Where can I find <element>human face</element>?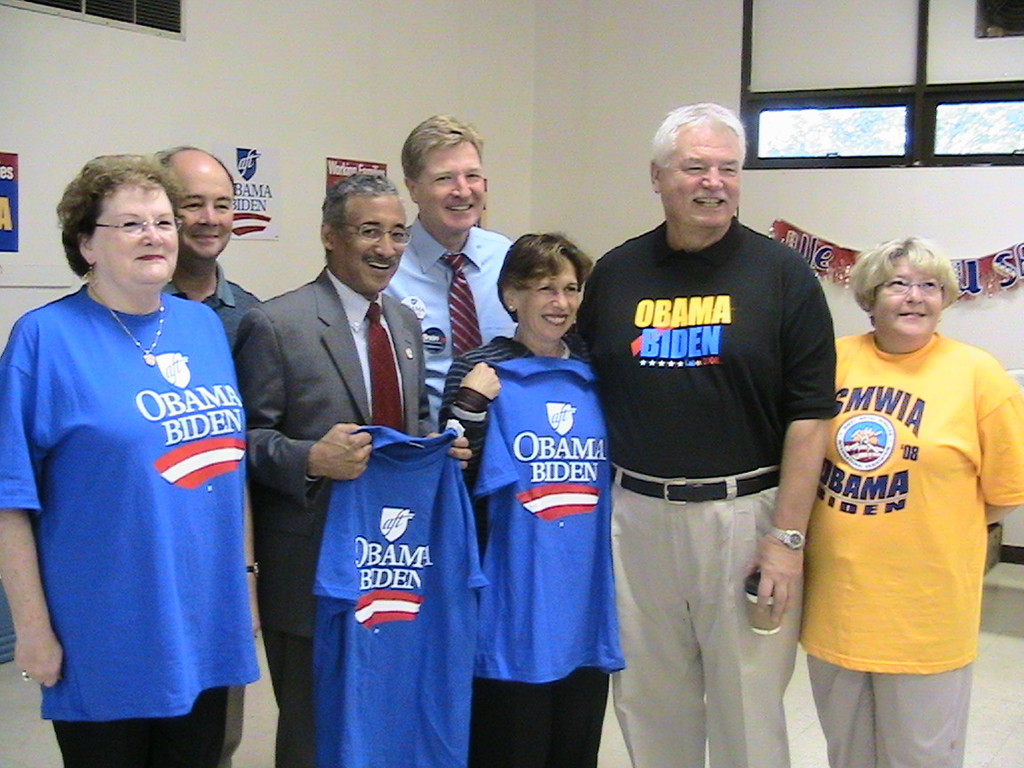
You can find it at pyautogui.locateOnScreen(418, 142, 486, 229).
